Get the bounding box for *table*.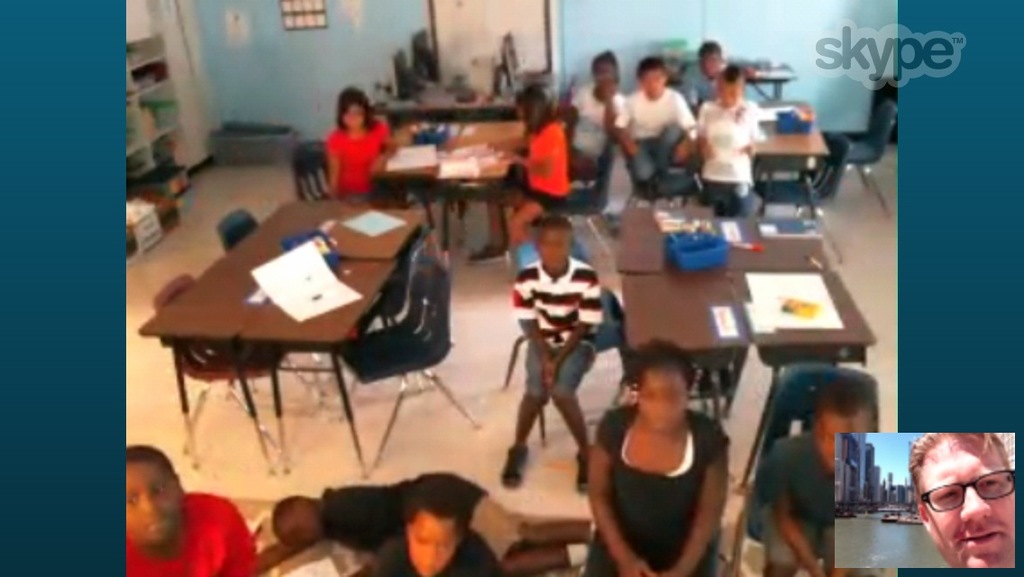
[left=746, top=92, right=826, bottom=218].
